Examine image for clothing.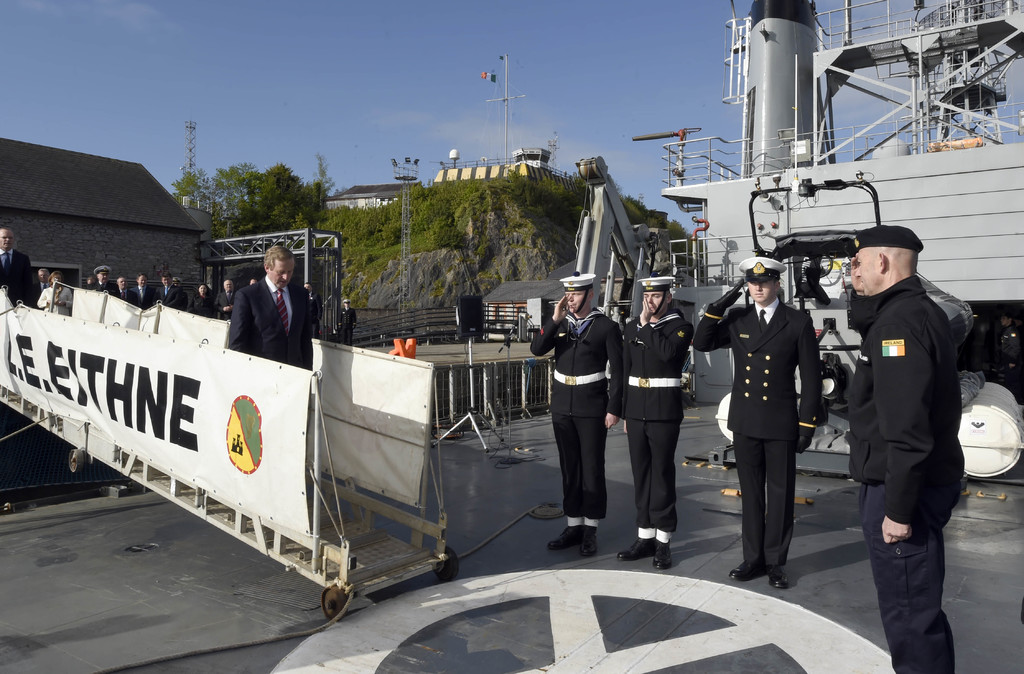
Examination result: pyautogui.locateOnScreen(228, 273, 314, 365).
